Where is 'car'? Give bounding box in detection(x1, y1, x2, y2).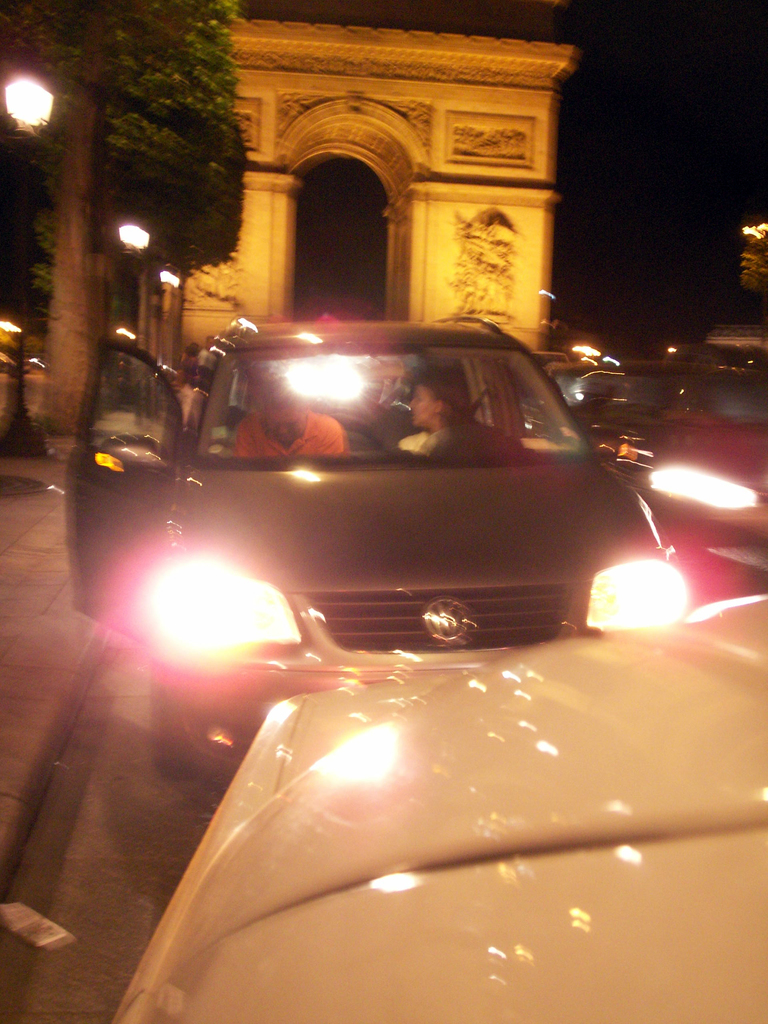
detection(57, 312, 689, 791).
